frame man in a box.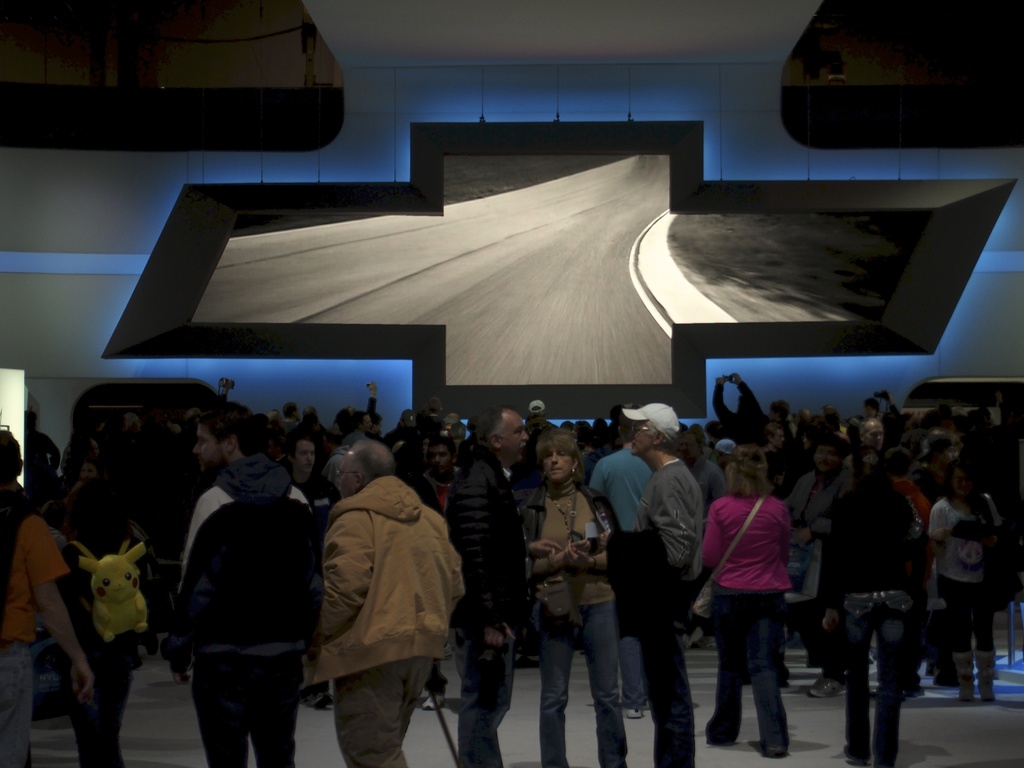
left=623, top=396, right=711, bottom=767.
